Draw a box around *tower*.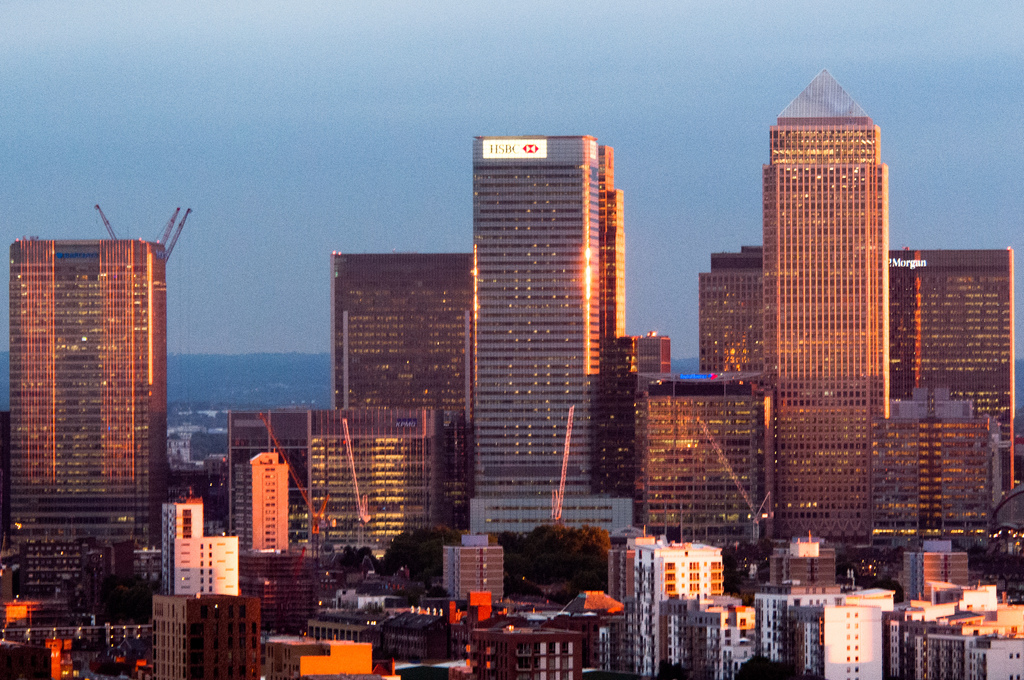
<region>325, 253, 466, 533</region>.
